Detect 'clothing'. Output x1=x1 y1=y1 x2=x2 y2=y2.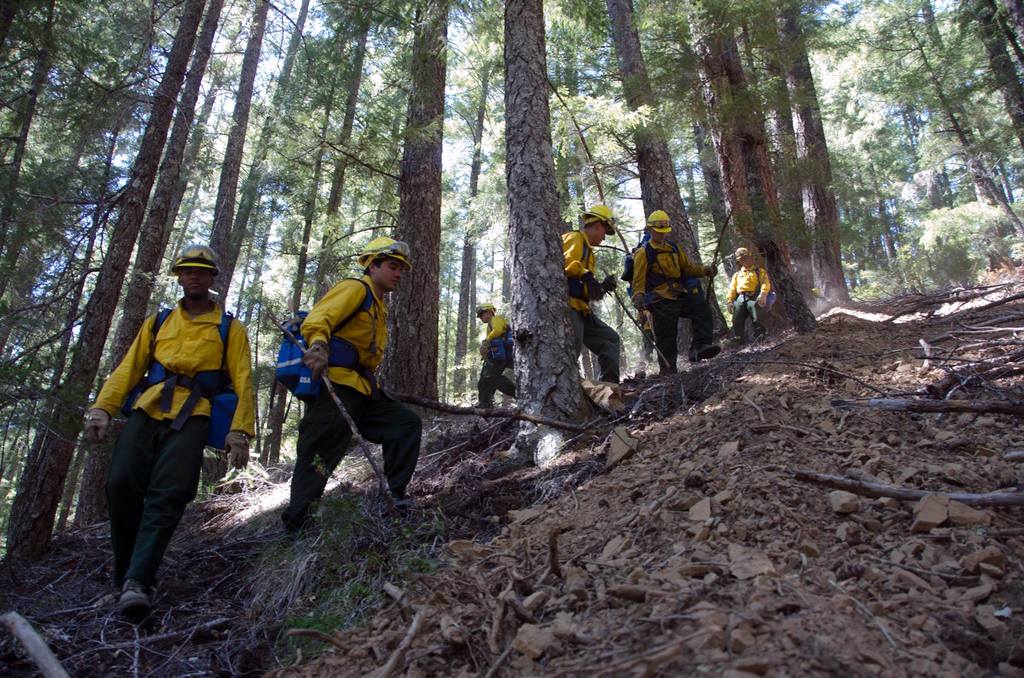
x1=630 y1=235 x2=714 y2=371.
